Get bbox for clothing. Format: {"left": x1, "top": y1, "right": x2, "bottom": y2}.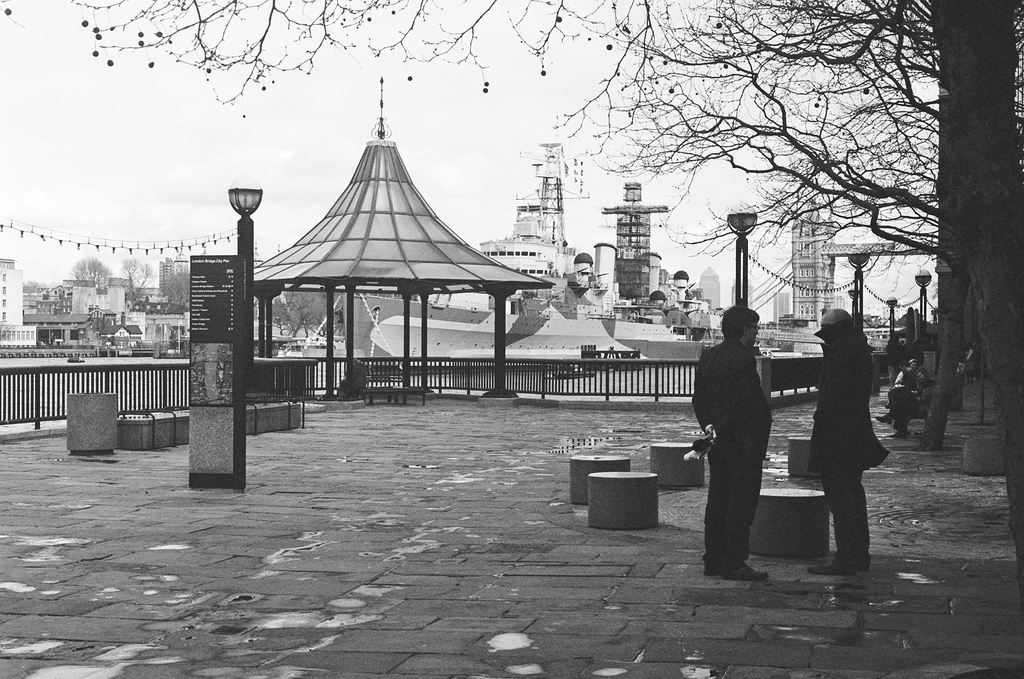
{"left": 814, "top": 292, "right": 899, "bottom": 551}.
